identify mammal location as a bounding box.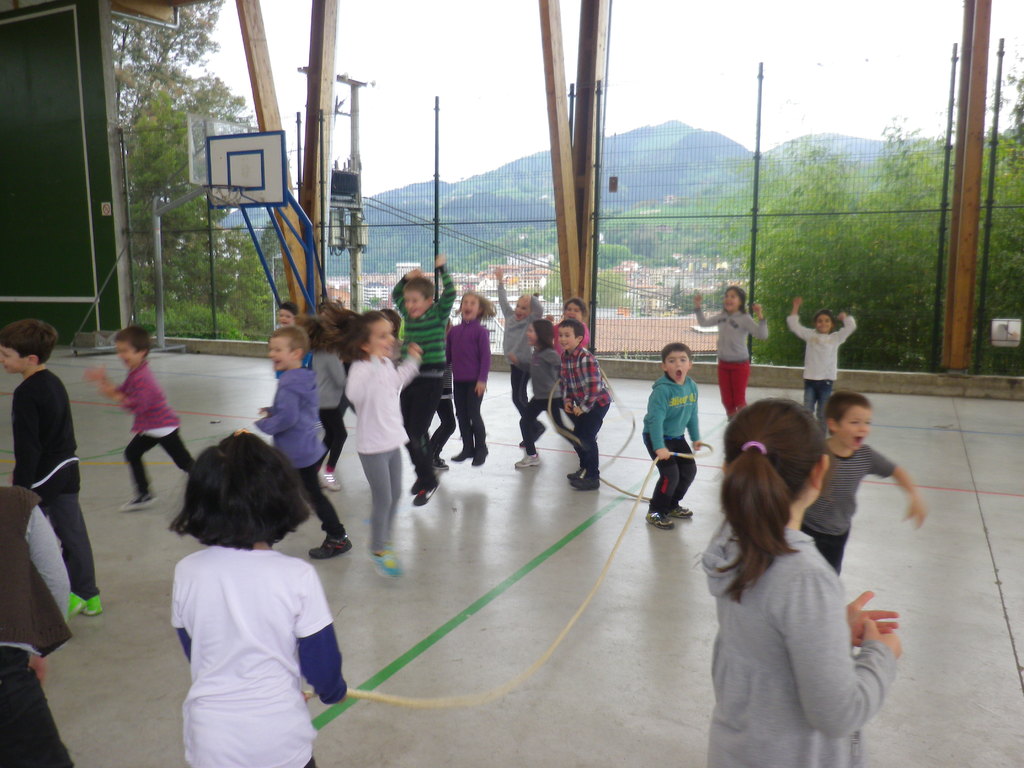
(683, 372, 895, 728).
